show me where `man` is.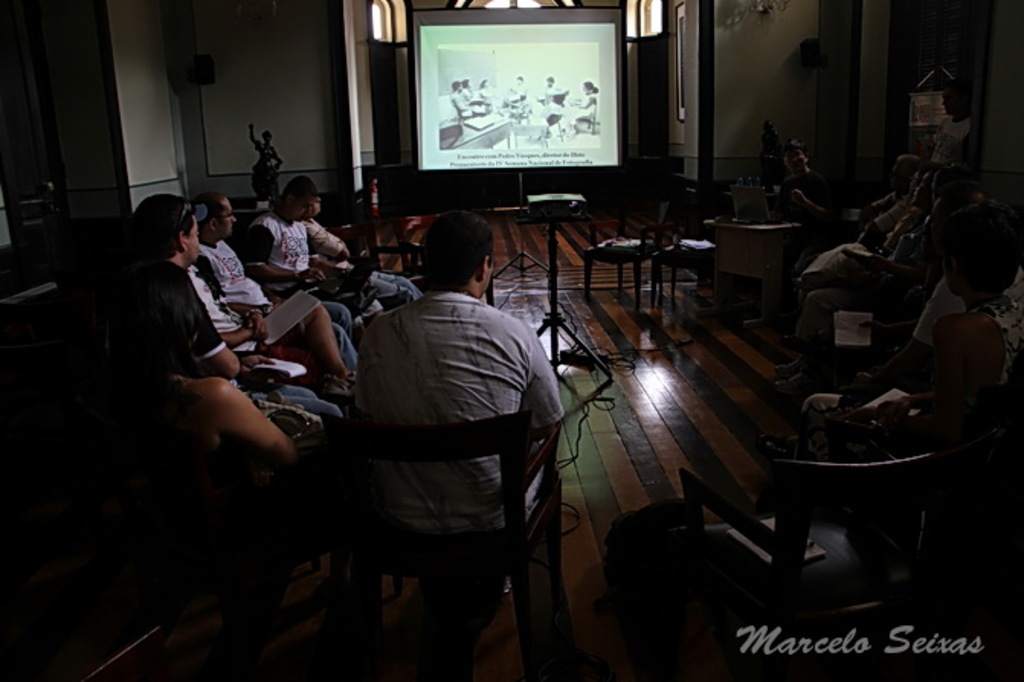
`man` is at left=353, top=214, right=568, bottom=528.
